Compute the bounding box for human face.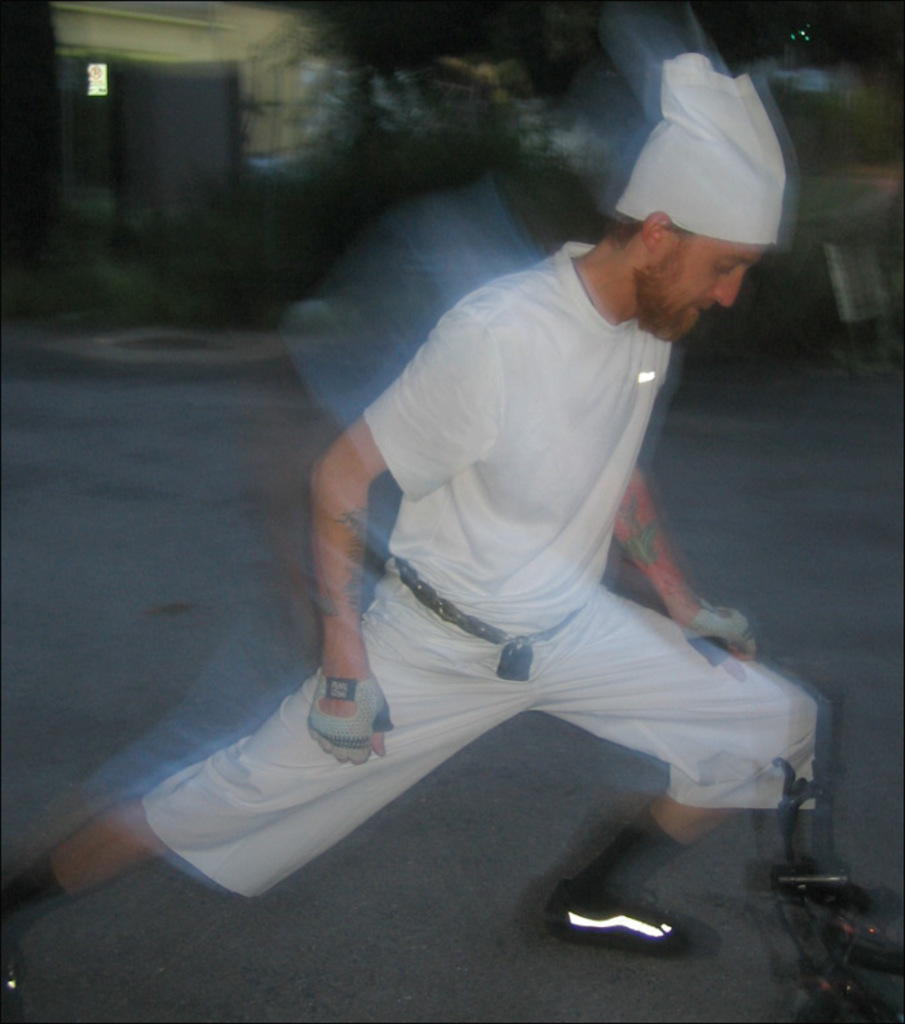
region(631, 243, 769, 343).
